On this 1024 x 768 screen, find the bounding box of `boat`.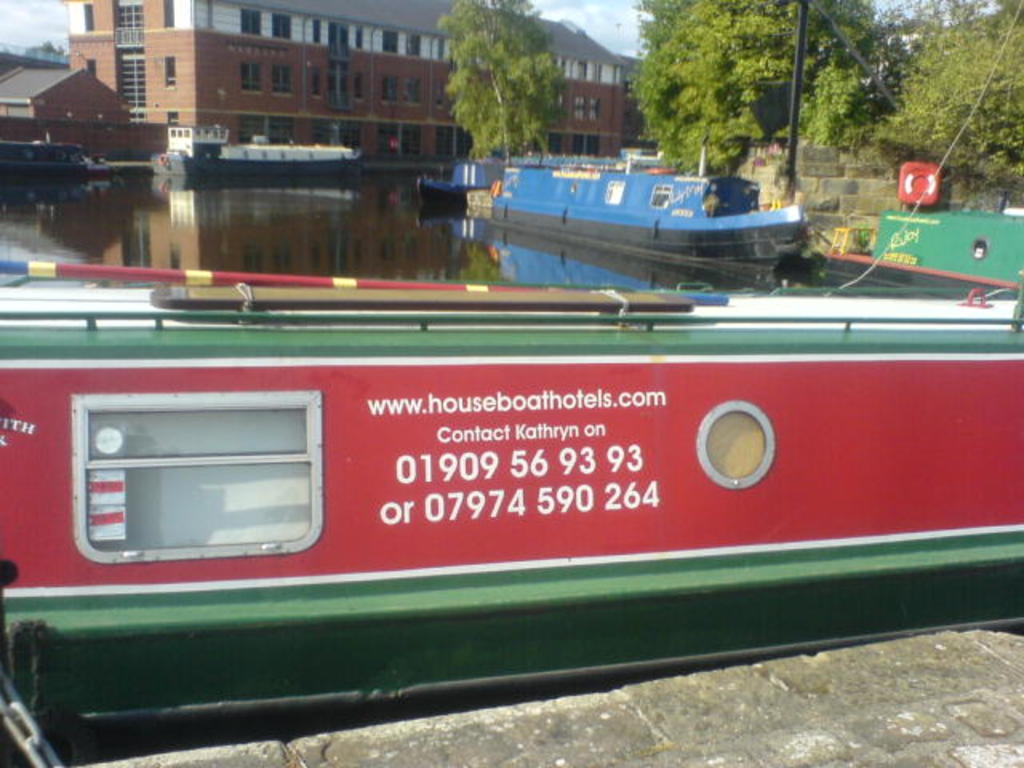
Bounding box: [2, 136, 102, 192].
